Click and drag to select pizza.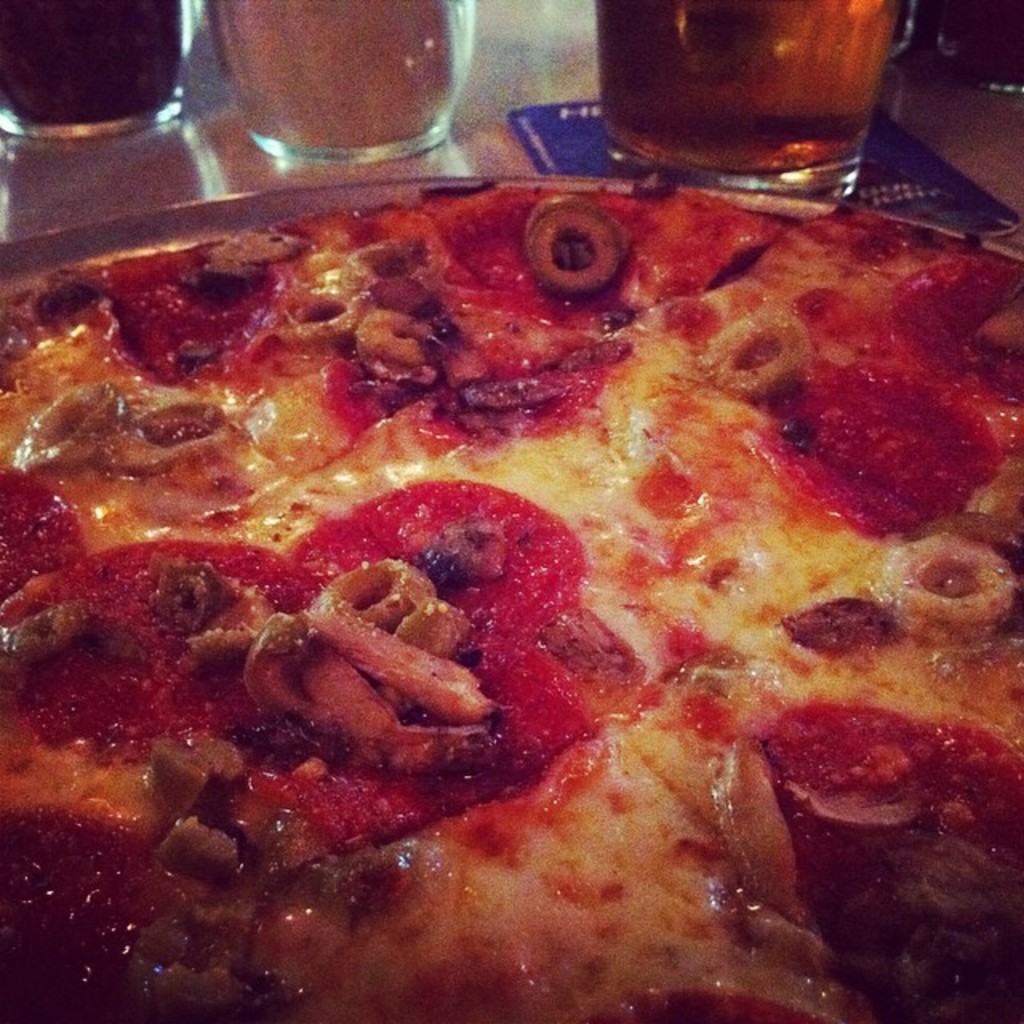
Selection: detection(3, 176, 1022, 1022).
